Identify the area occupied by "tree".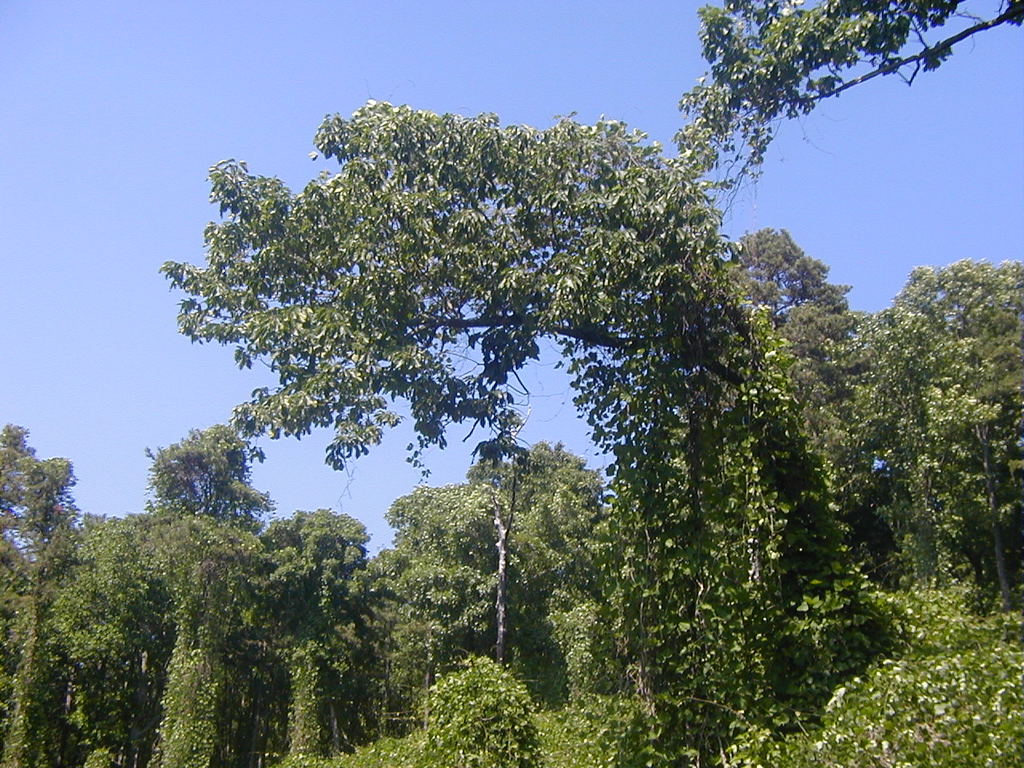
Area: (left=143, top=498, right=253, bottom=767).
